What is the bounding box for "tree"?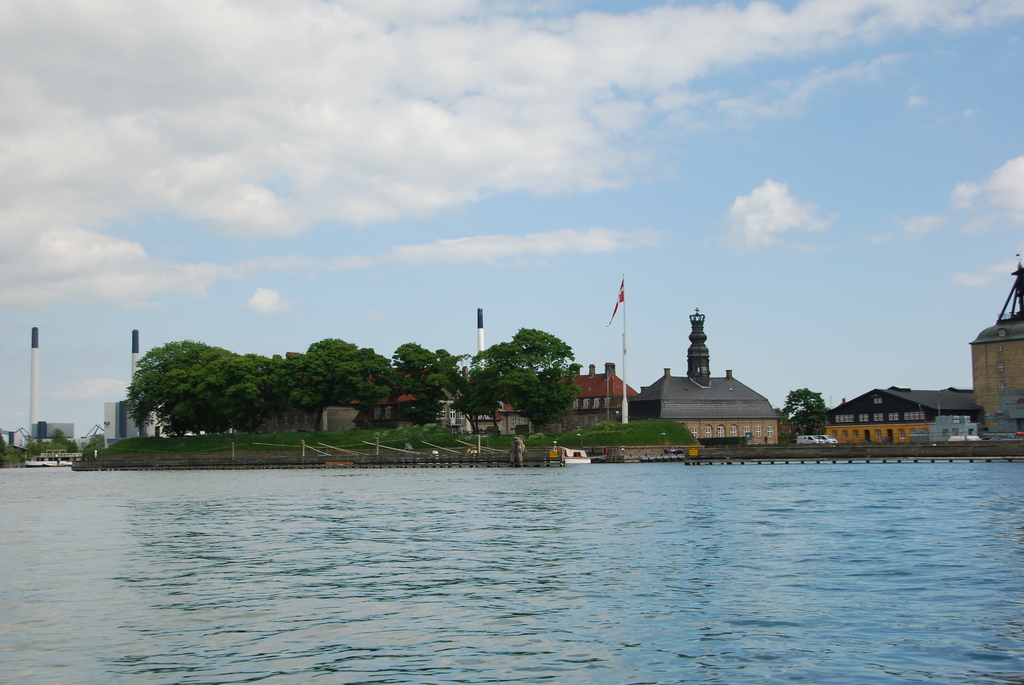
rect(780, 384, 834, 434).
